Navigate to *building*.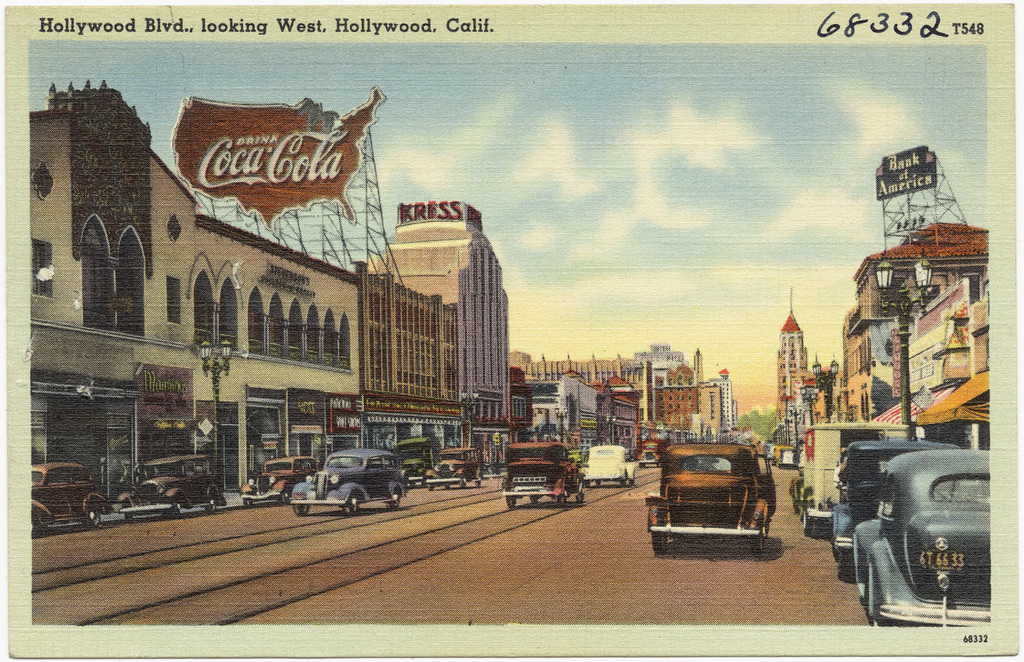
Navigation target: [528,371,599,457].
